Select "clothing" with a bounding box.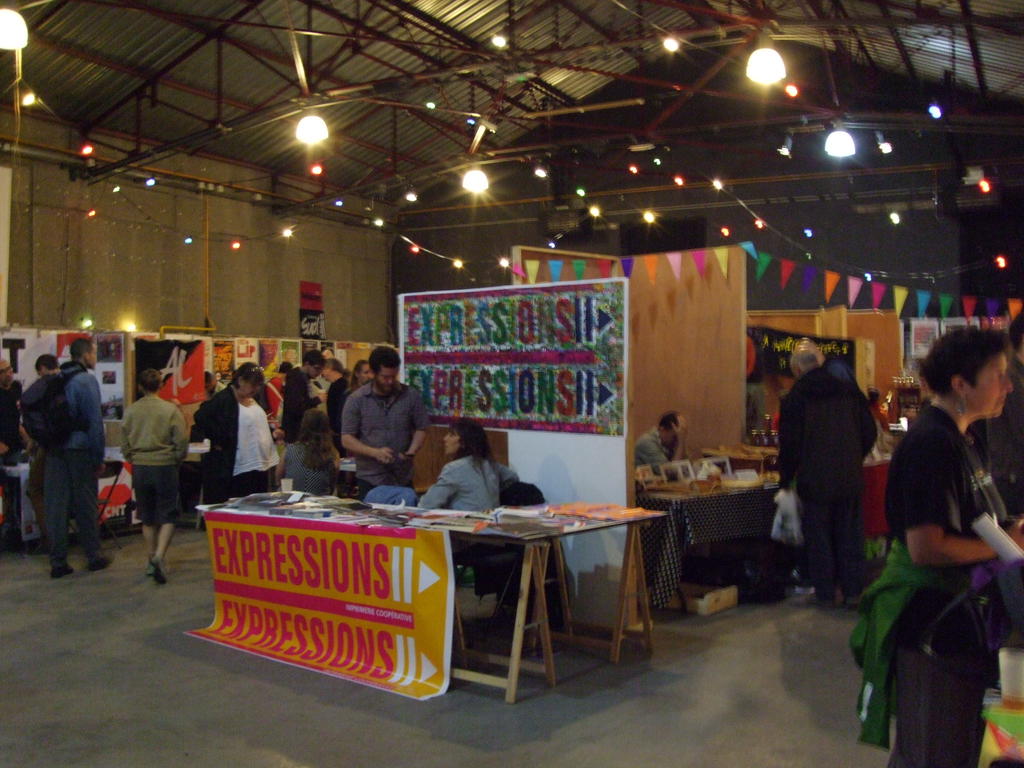
box=[771, 344, 859, 597].
